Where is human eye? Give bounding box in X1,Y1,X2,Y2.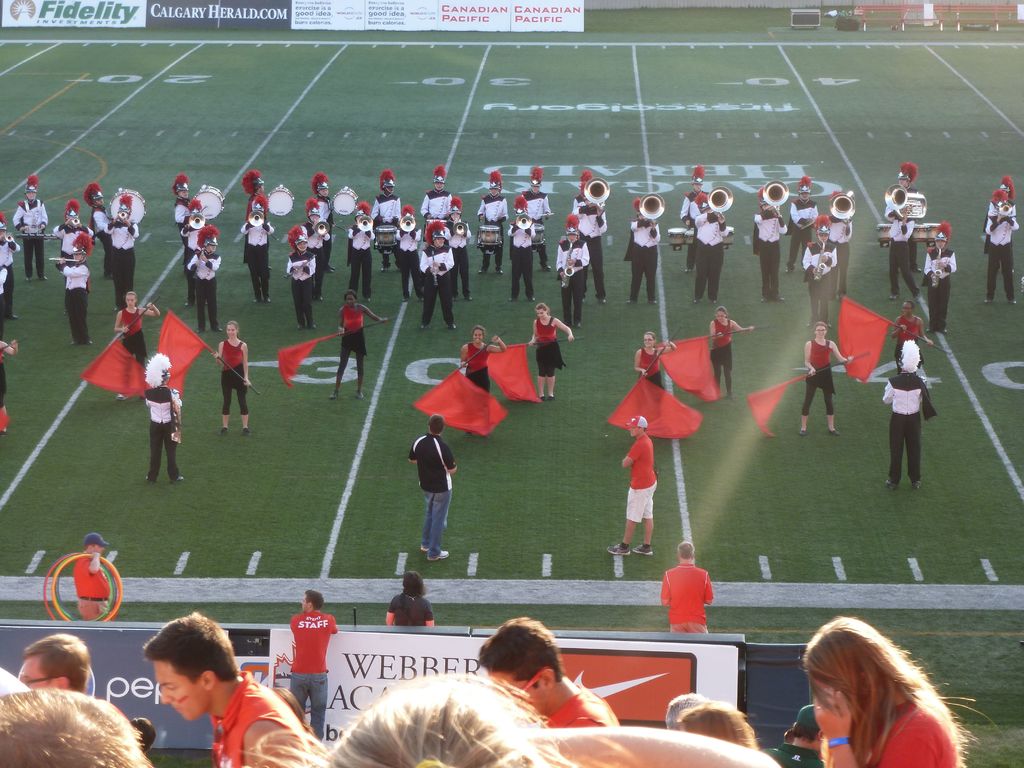
166,683,174,691.
